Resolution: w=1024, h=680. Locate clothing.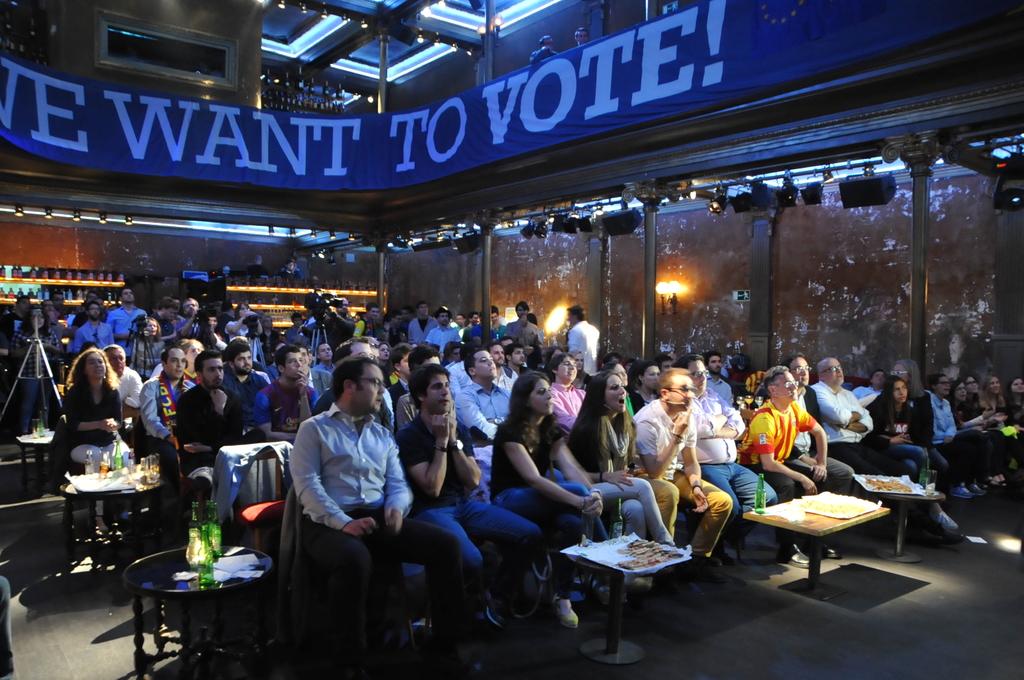
x1=564, y1=310, x2=604, y2=389.
